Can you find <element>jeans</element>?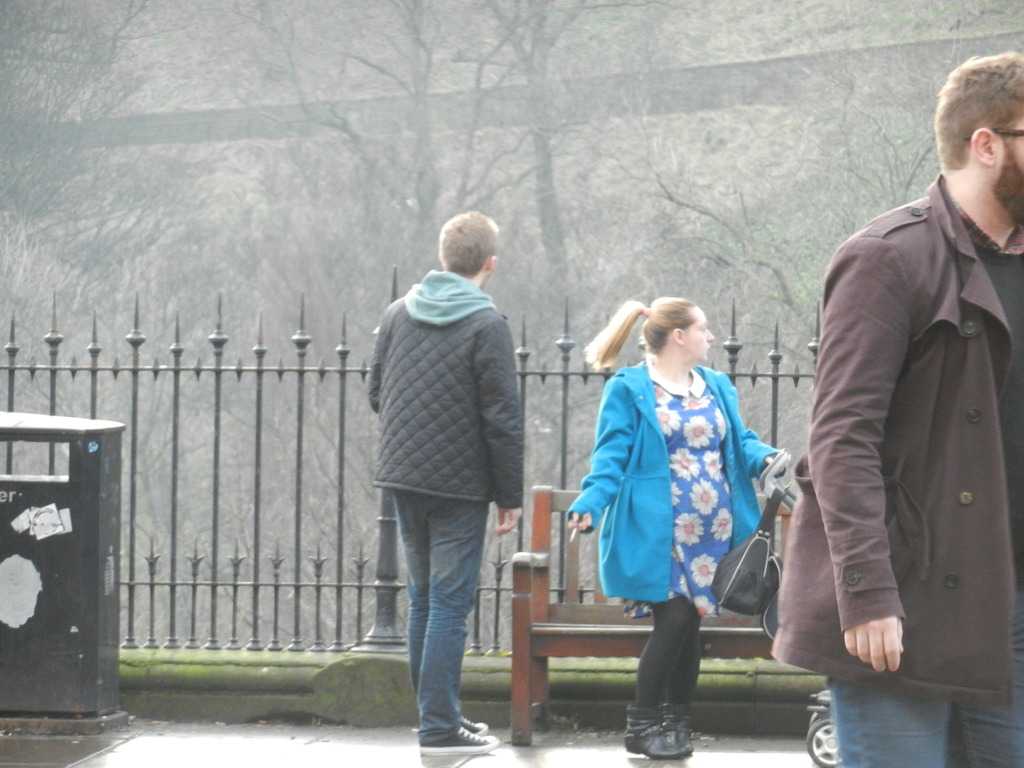
Yes, bounding box: (387,493,492,731).
